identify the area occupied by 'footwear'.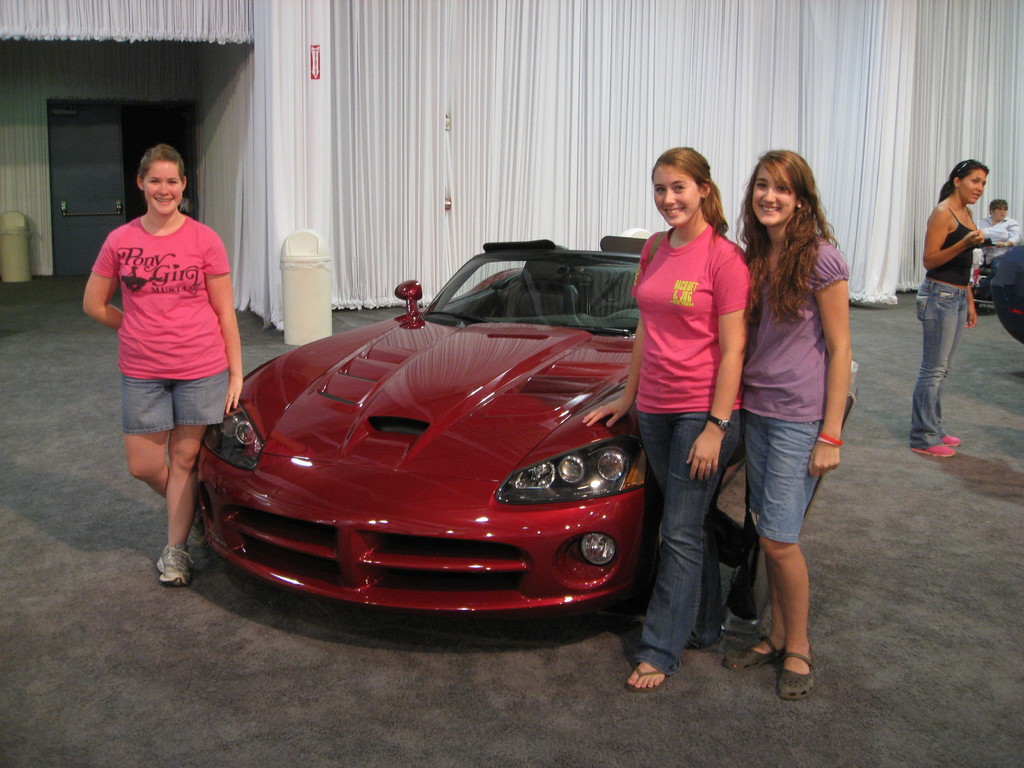
Area: {"x1": 943, "y1": 428, "x2": 957, "y2": 447}.
